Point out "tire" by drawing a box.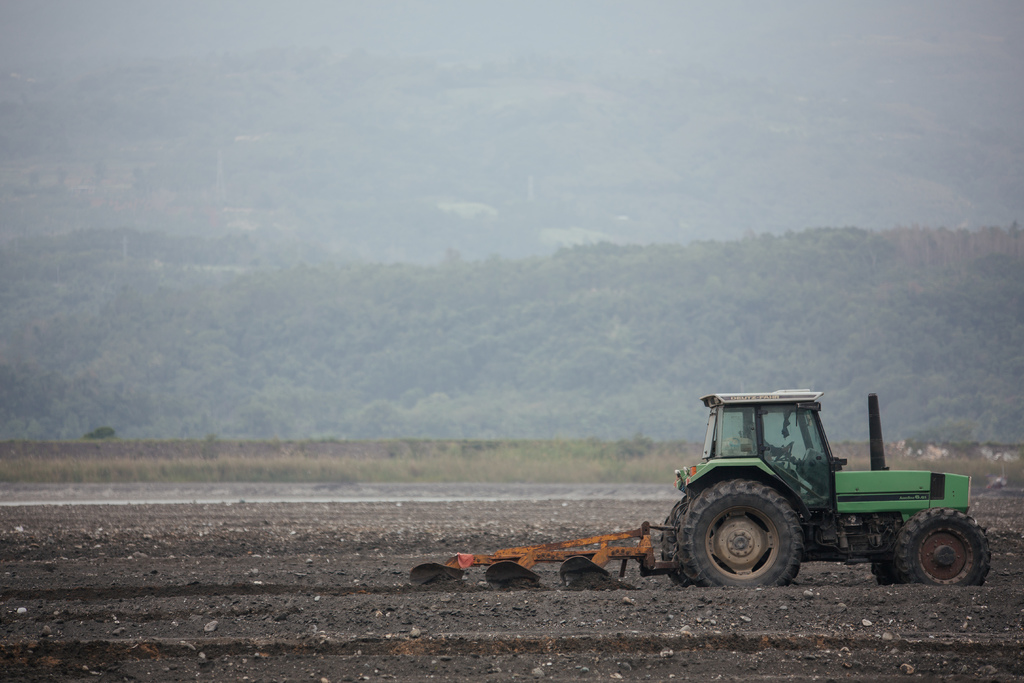
locate(657, 493, 698, 587).
